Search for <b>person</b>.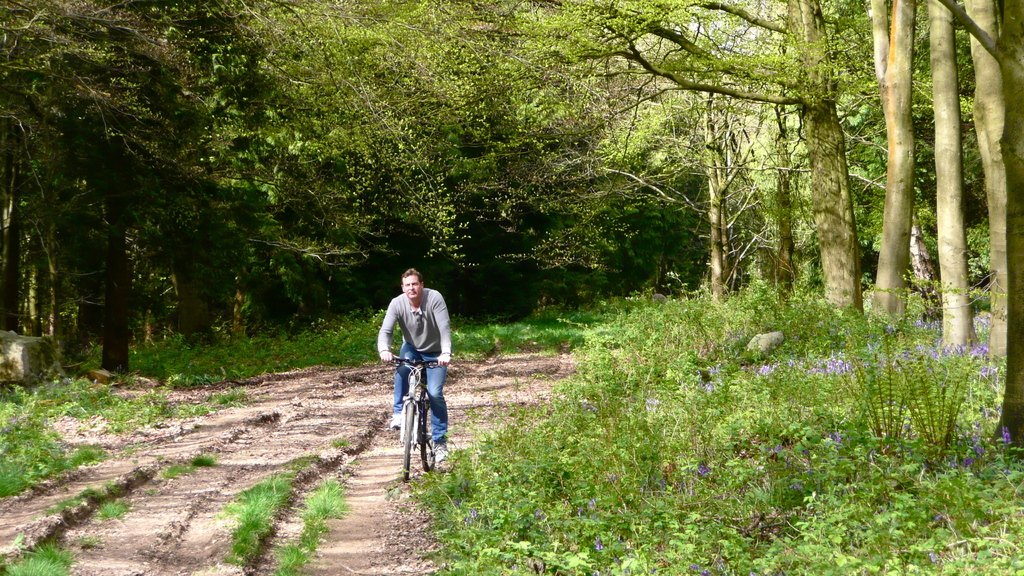
Found at region(373, 266, 452, 455).
